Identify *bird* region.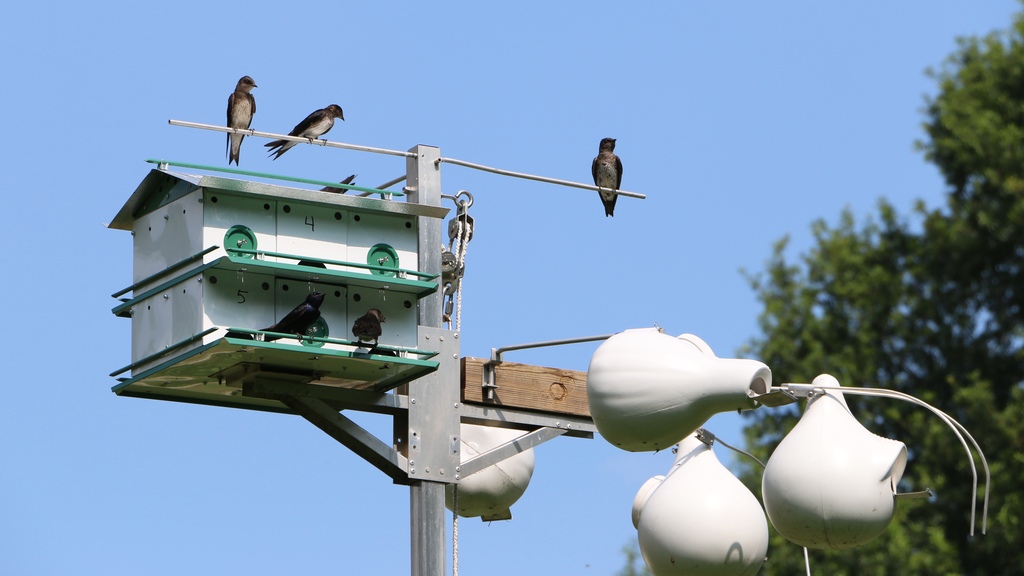
Region: locate(262, 101, 348, 166).
